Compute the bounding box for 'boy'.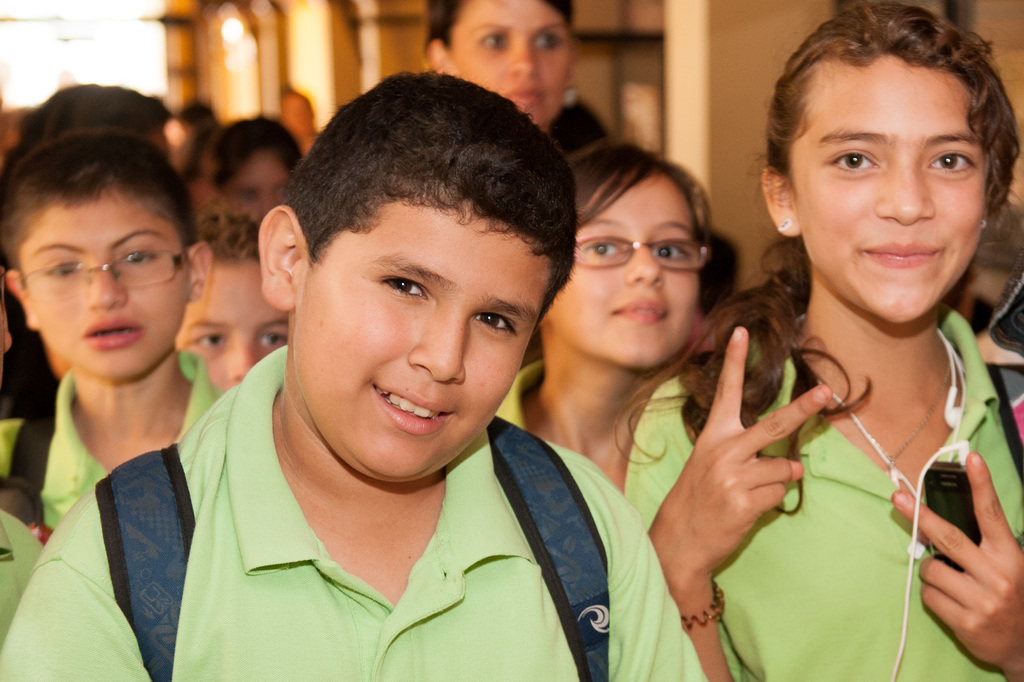
locate(173, 209, 290, 398).
